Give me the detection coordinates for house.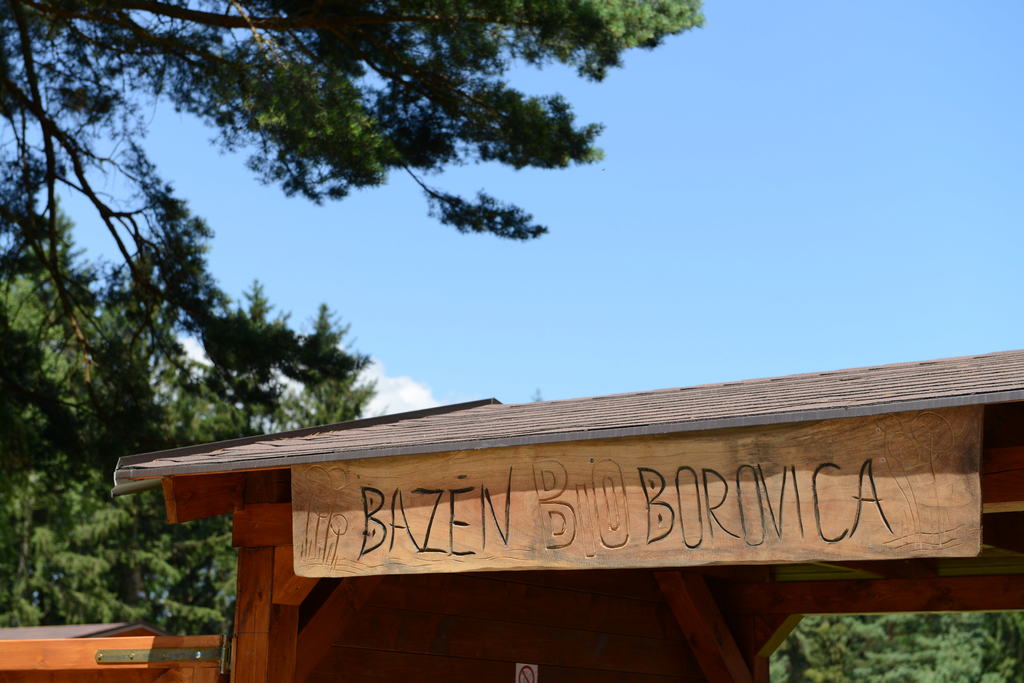
select_region(97, 320, 1023, 669).
